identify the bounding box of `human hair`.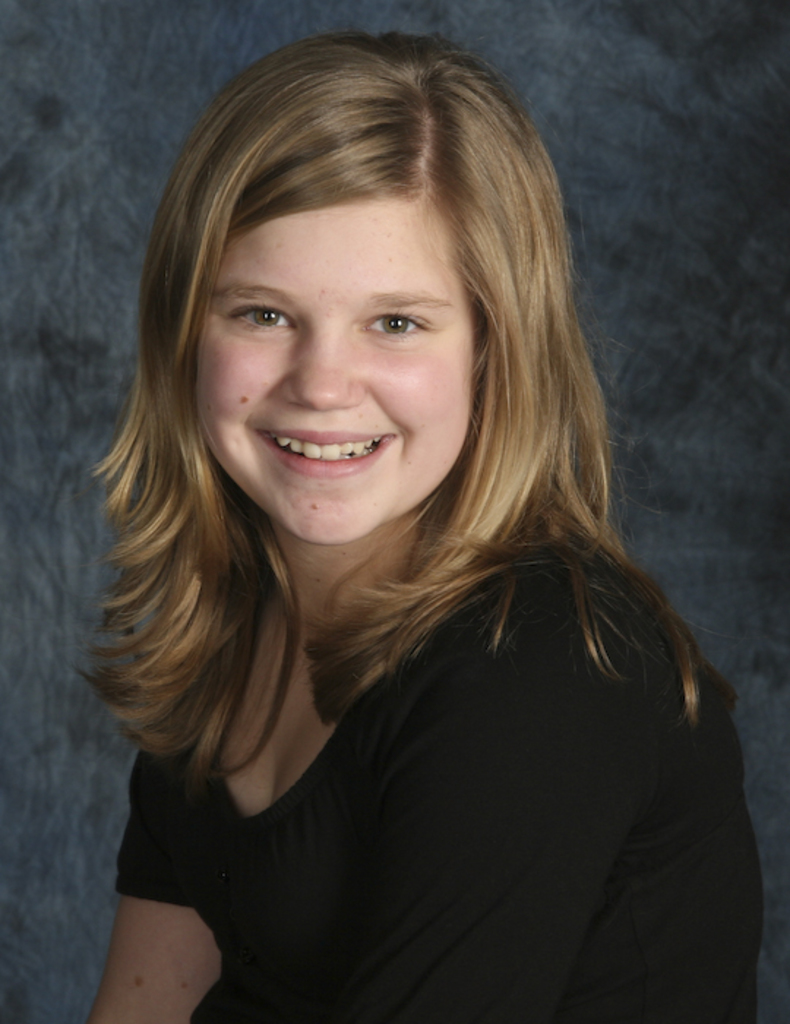
82/63/734/888.
